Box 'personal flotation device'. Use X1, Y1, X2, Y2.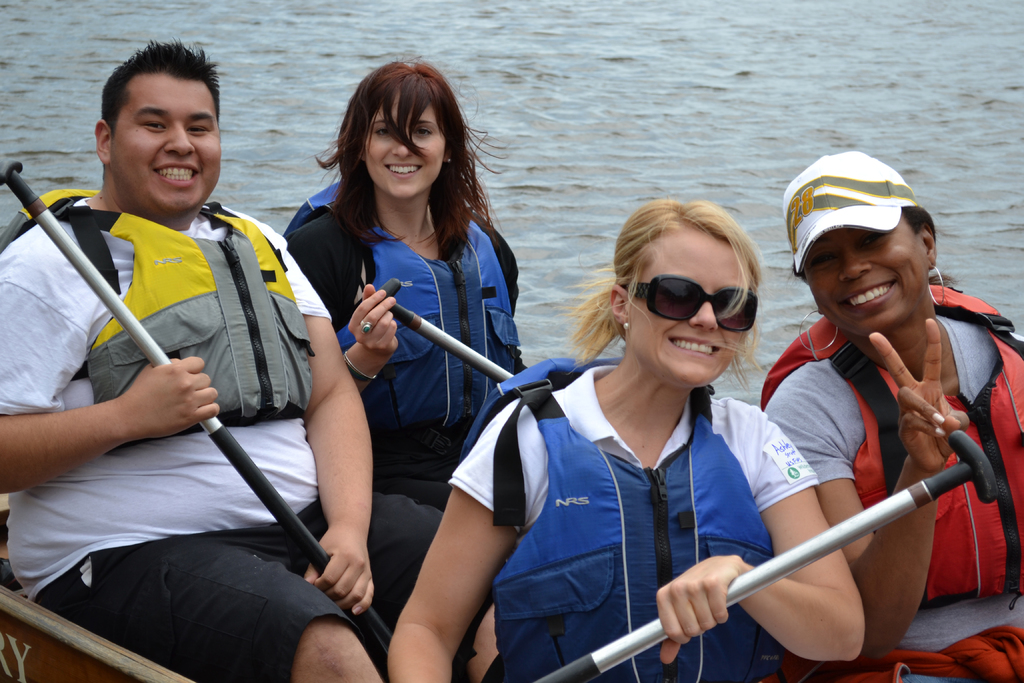
461, 356, 778, 682.
